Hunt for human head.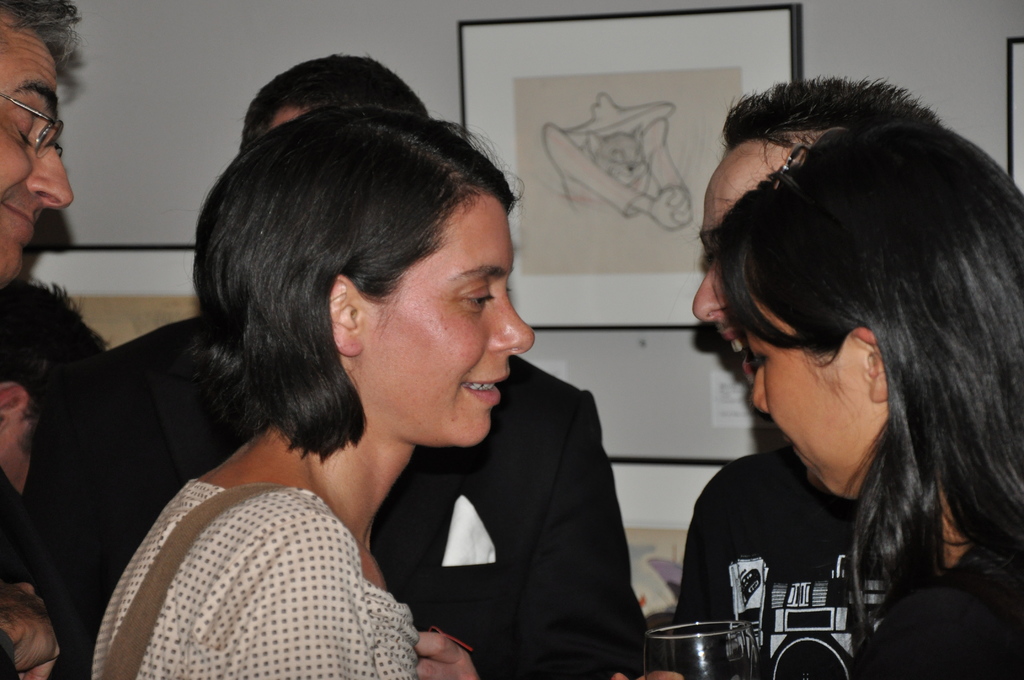
Hunted down at rect(0, 271, 110, 497).
